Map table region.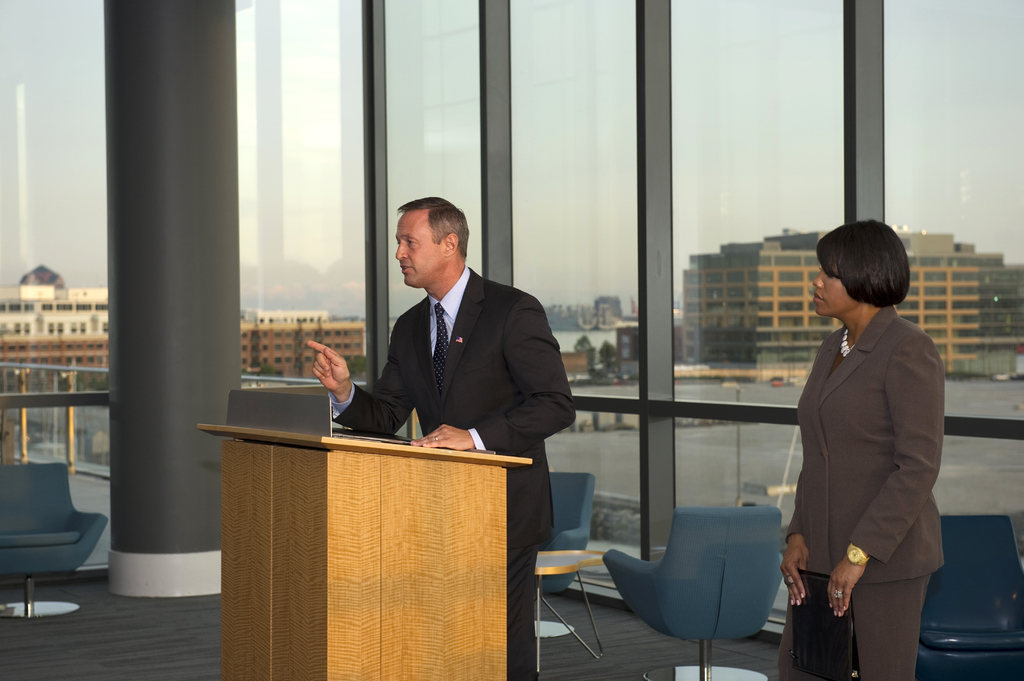
Mapped to {"left": 179, "top": 408, "right": 554, "bottom": 673}.
